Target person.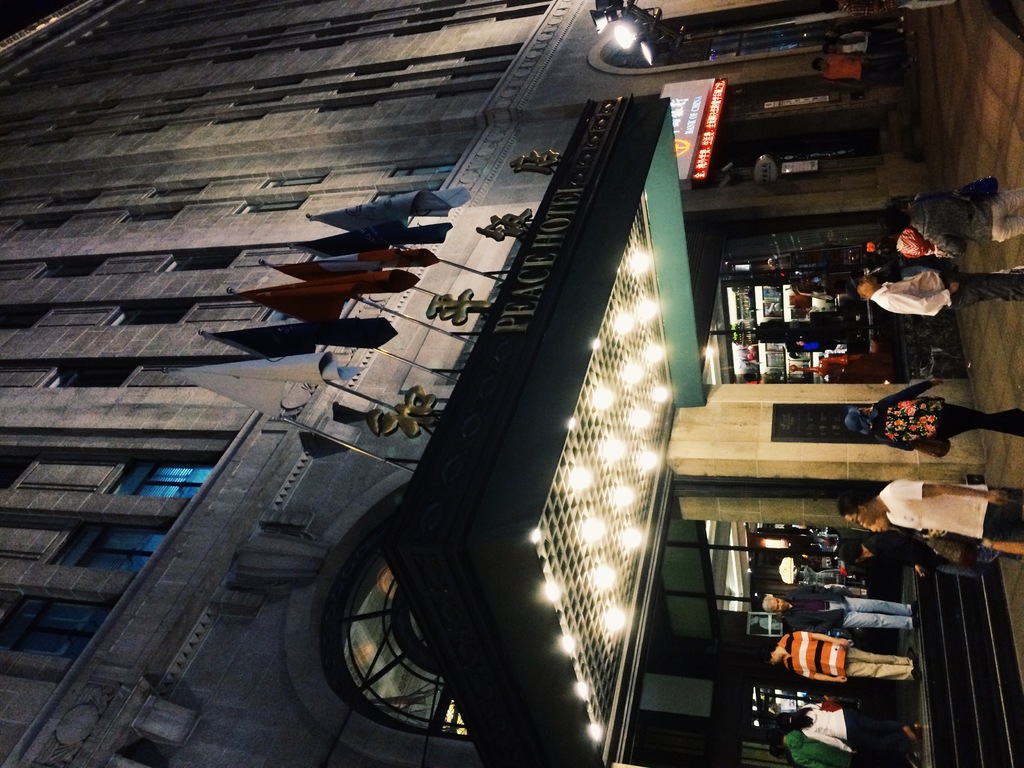
Target region: <region>816, 0, 966, 19</region>.
